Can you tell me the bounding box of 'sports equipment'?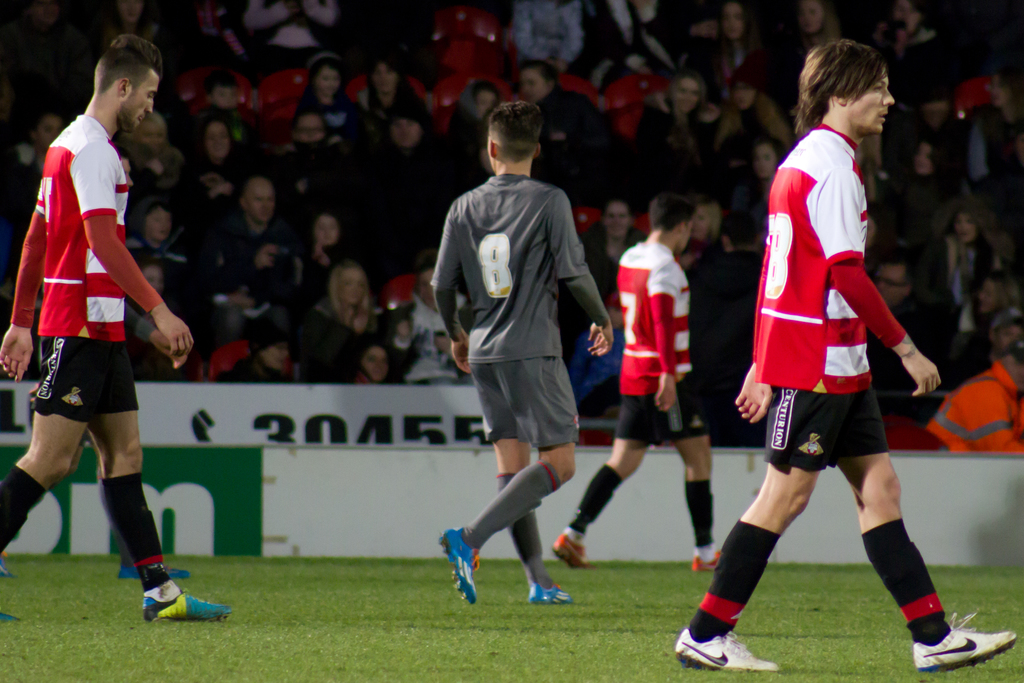
{"left": 437, "top": 525, "right": 479, "bottom": 599}.
